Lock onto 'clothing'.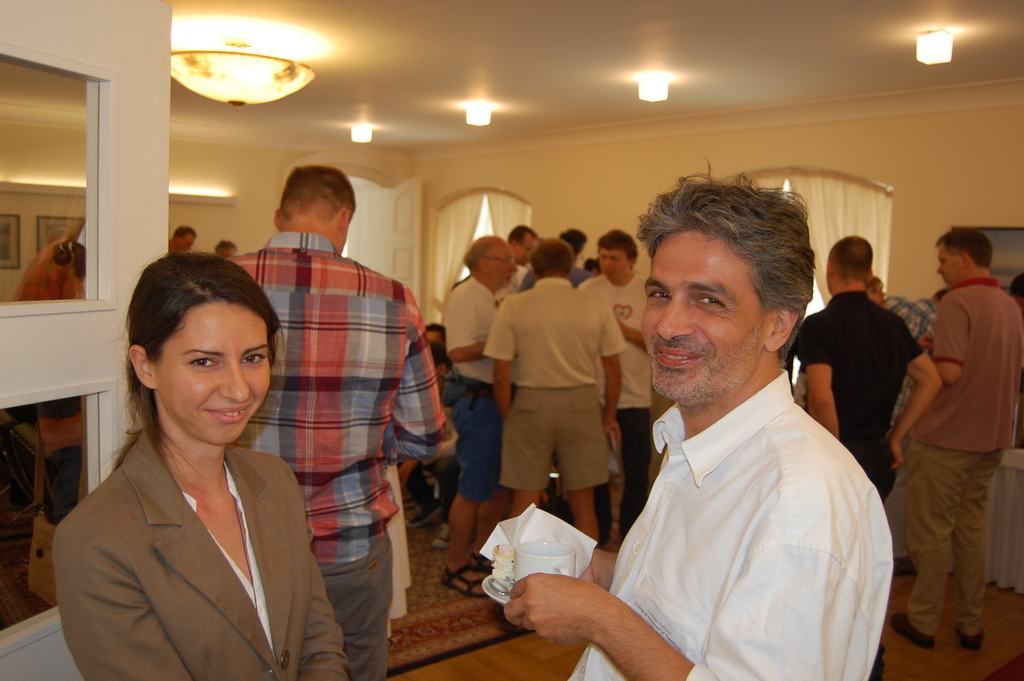
Locked: (444, 283, 516, 504).
